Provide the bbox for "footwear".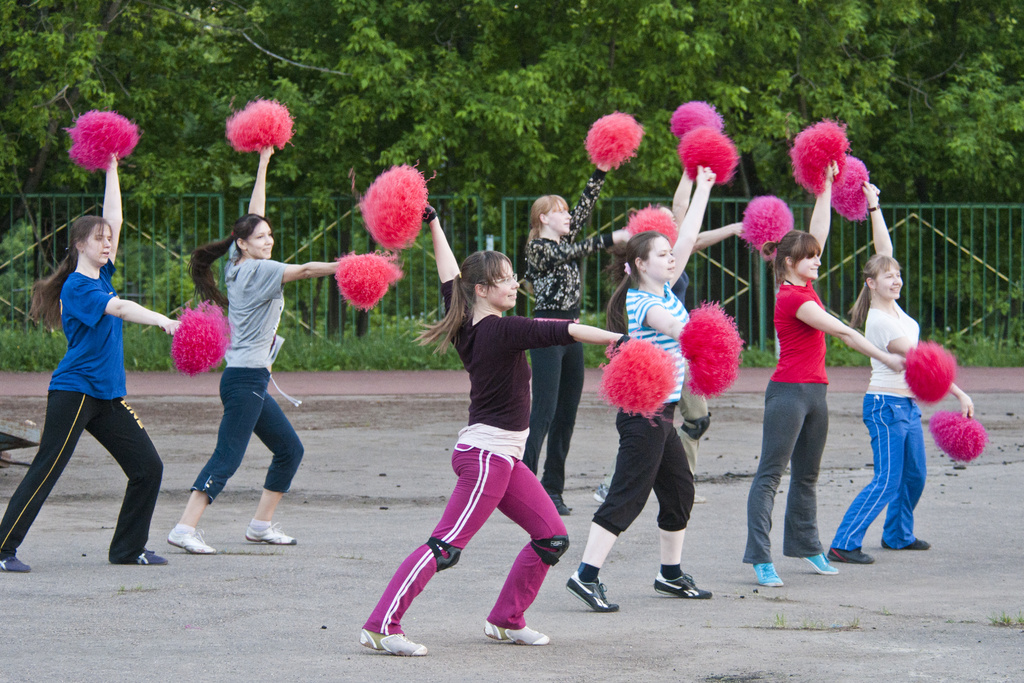
{"left": 483, "top": 623, "right": 548, "bottom": 646}.
